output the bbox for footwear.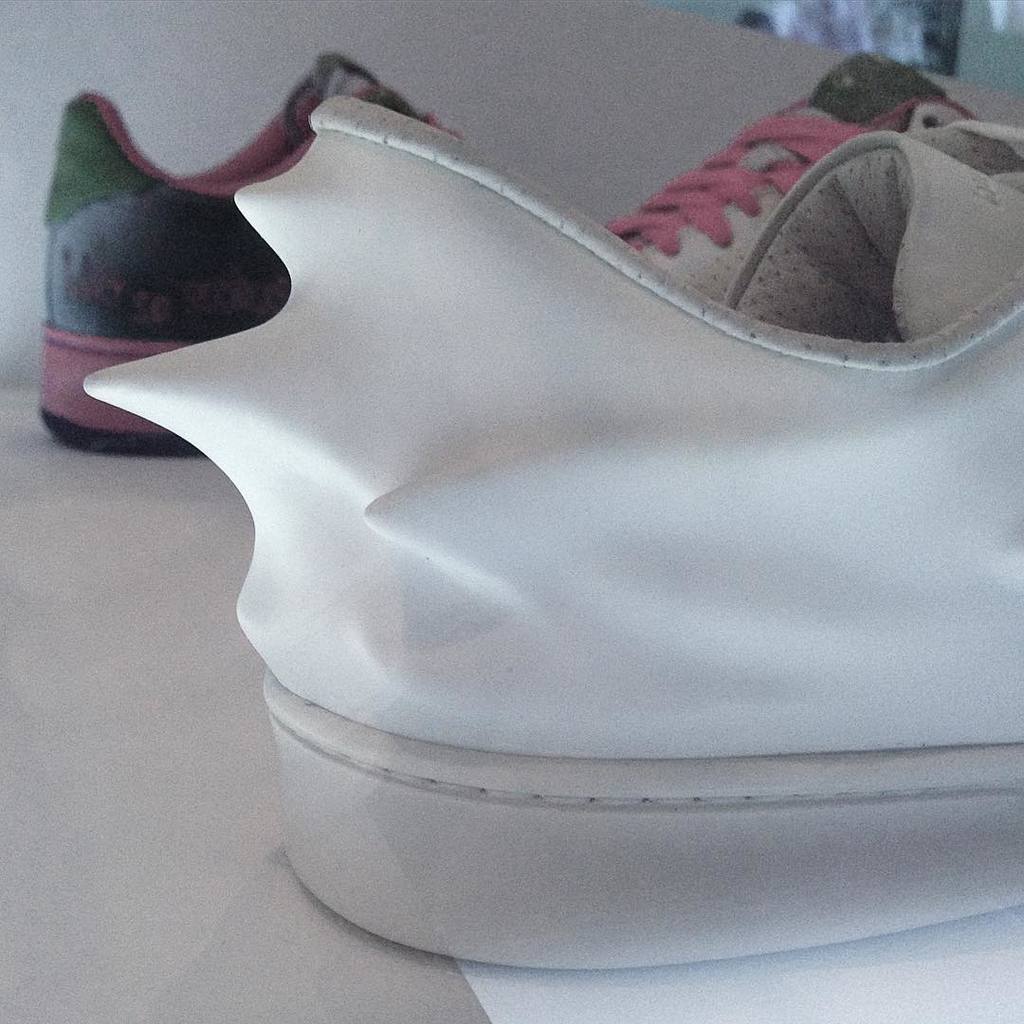
BBox(79, 94, 1023, 973).
